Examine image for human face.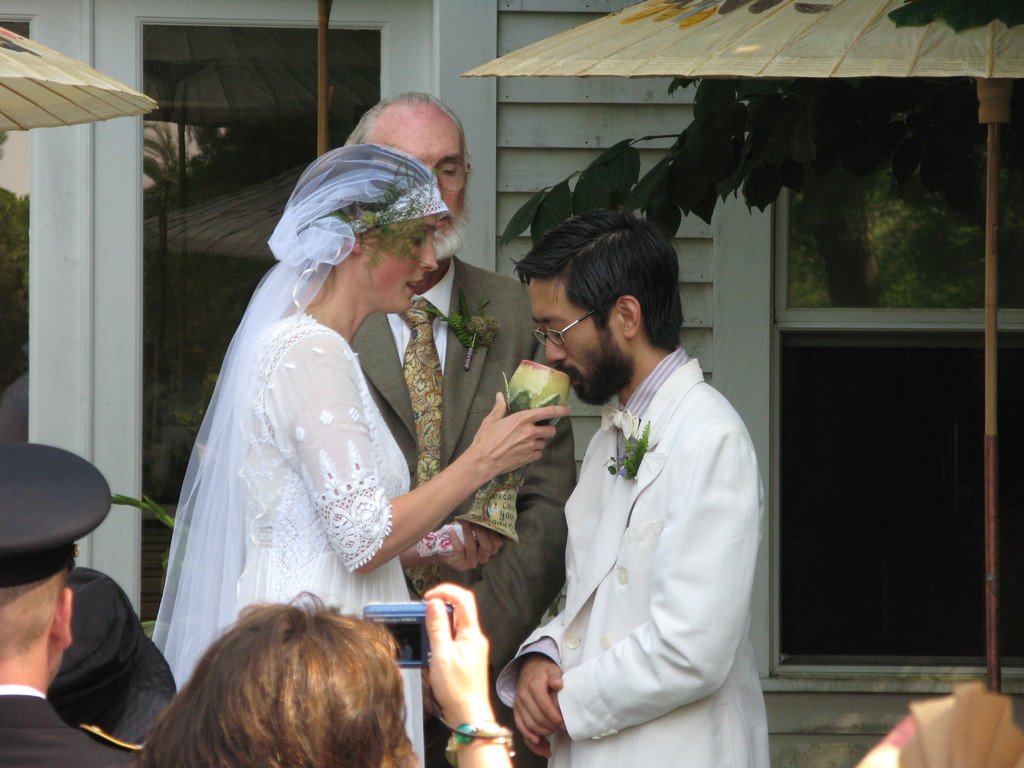
Examination result: (x1=353, y1=206, x2=443, y2=316).
